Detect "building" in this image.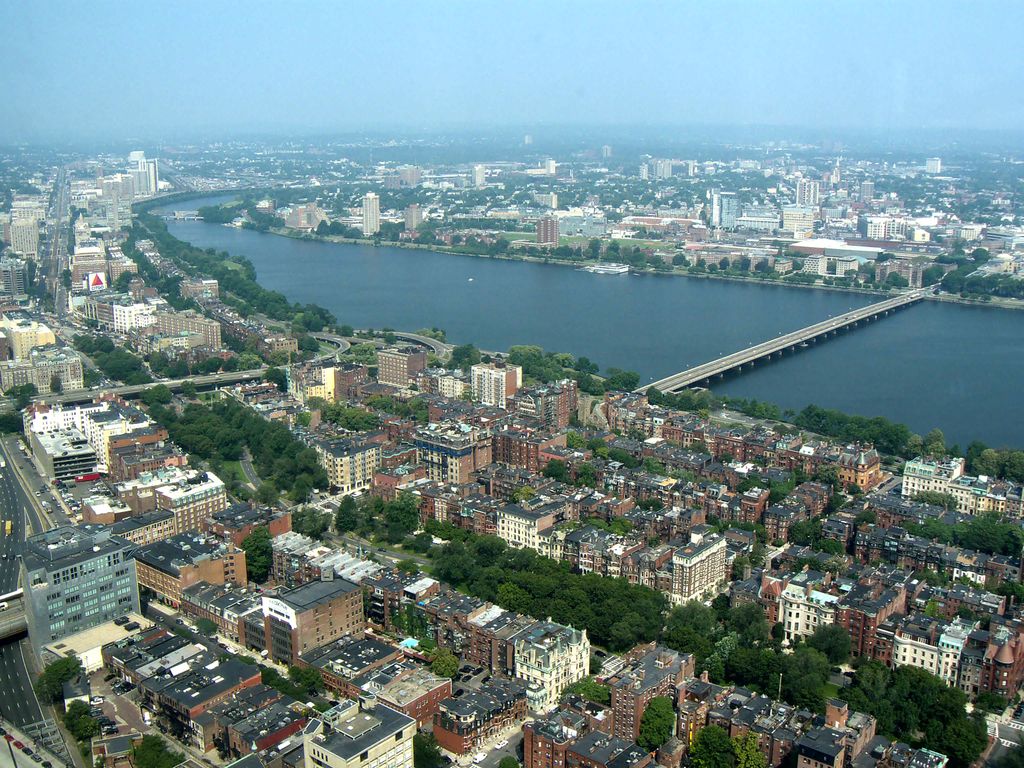
Detection: bbox(872, 258, 924, 290).
